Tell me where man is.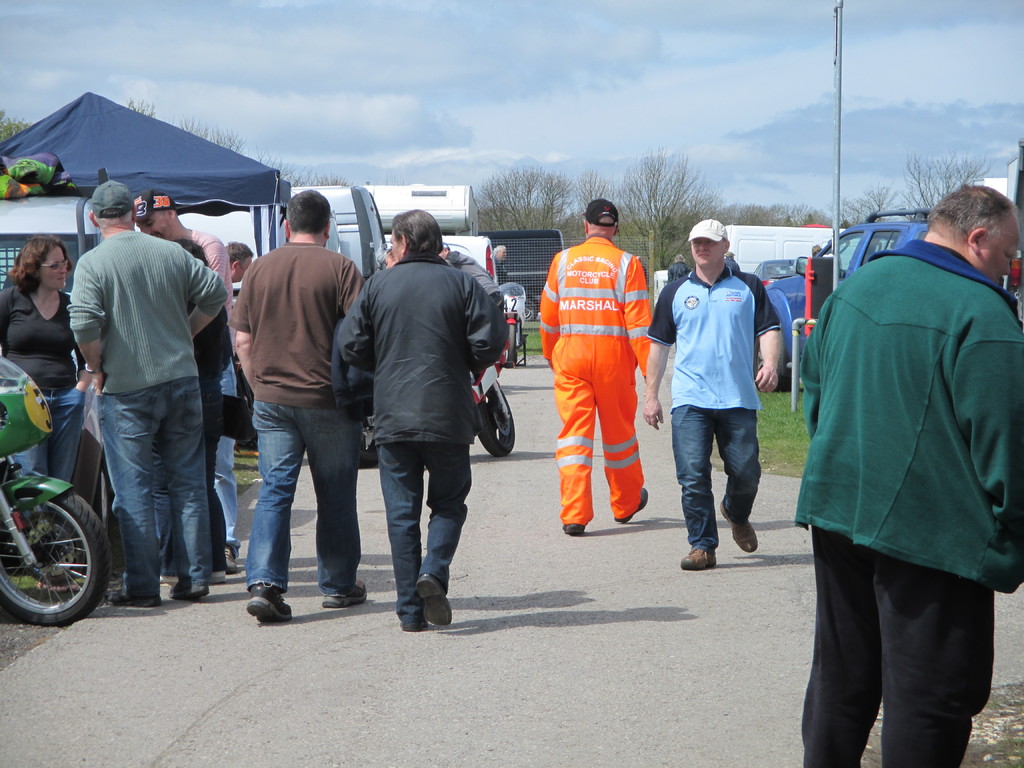
man is at <bbox>125, 188, 250, 557</bbox>.
